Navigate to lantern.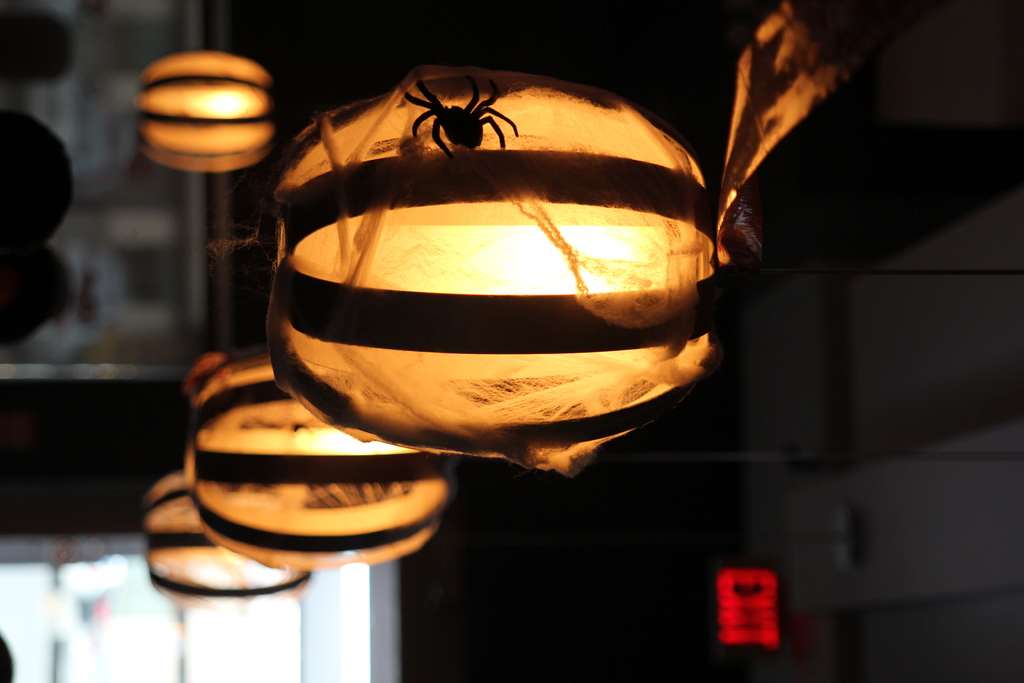
Navigation target: pyautogui.locateOnScreen(143, 468, 323, 604).
